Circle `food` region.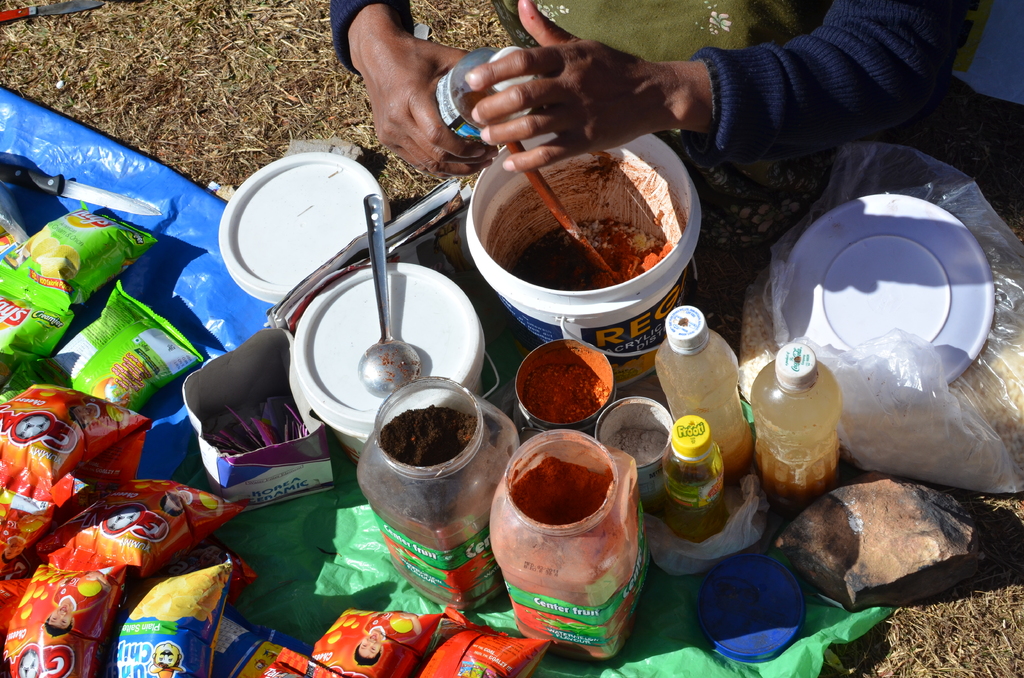
Region: bbox(100, 560, 253, 677).
